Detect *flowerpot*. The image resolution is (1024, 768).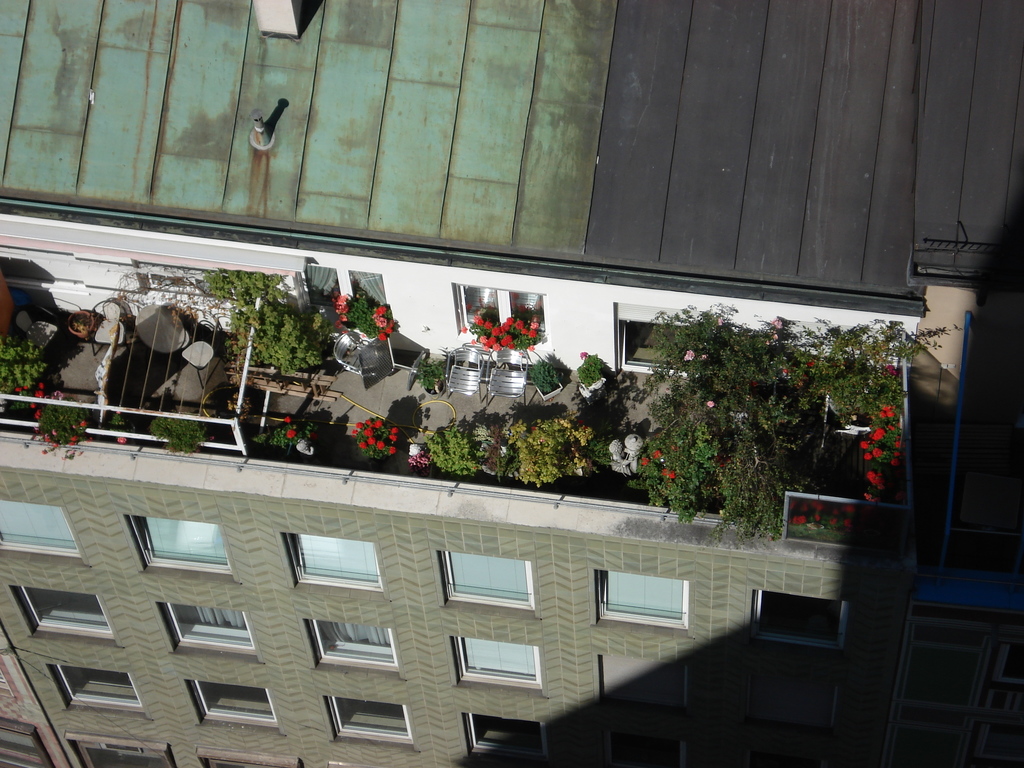
region(578, 378, 604, 394).
